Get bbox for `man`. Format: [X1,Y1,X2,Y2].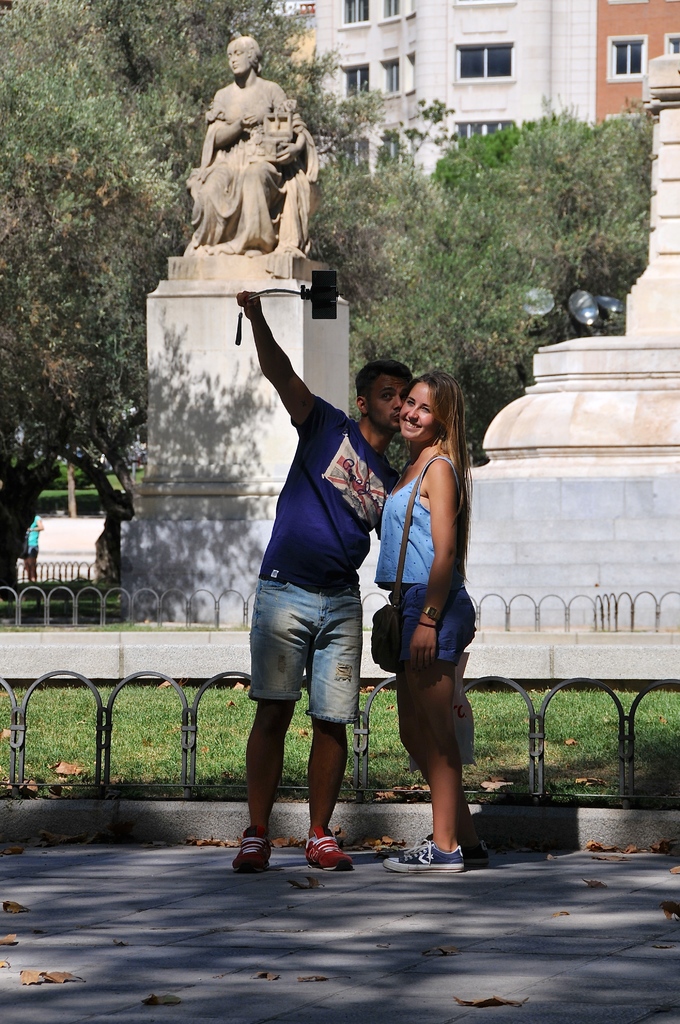
[234,288,416,868].
